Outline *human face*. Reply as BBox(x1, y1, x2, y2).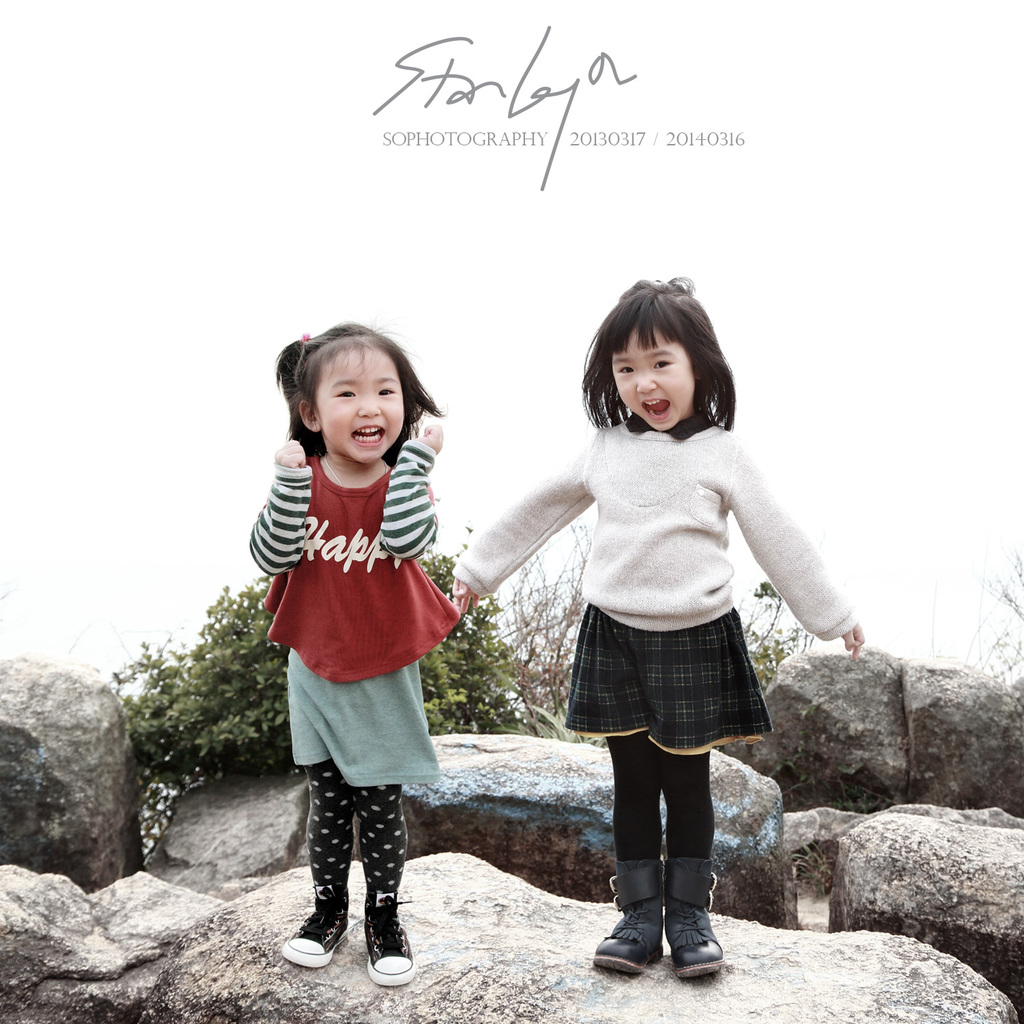
BBox(613, 321, 695, 431).
